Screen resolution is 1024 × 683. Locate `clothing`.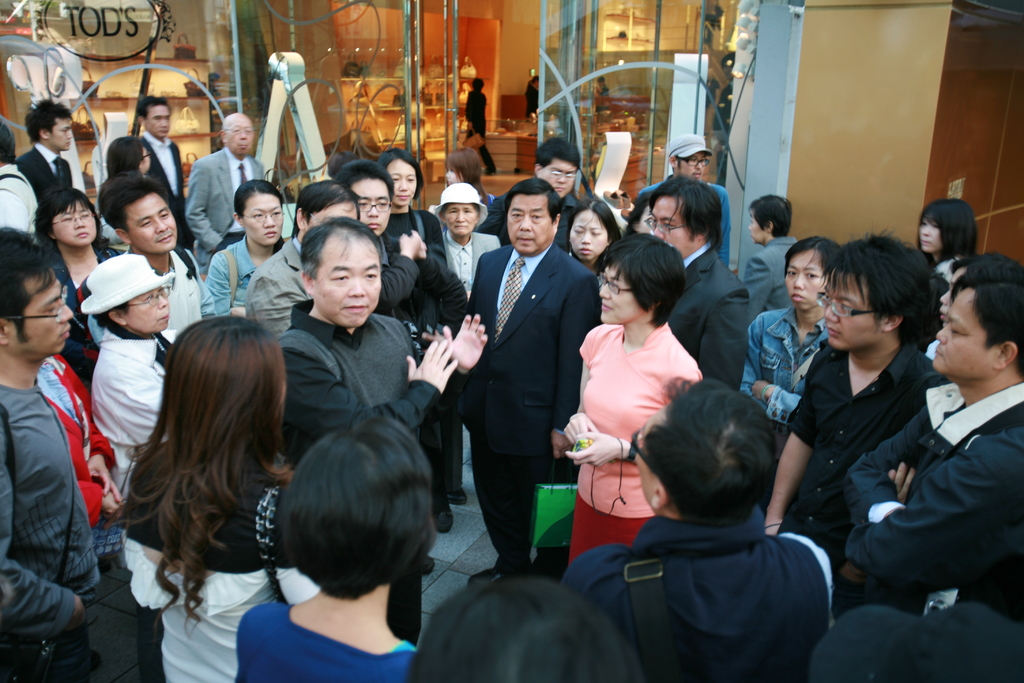
pyautogui.locateOnScreen(279, 293, 434, 470).
